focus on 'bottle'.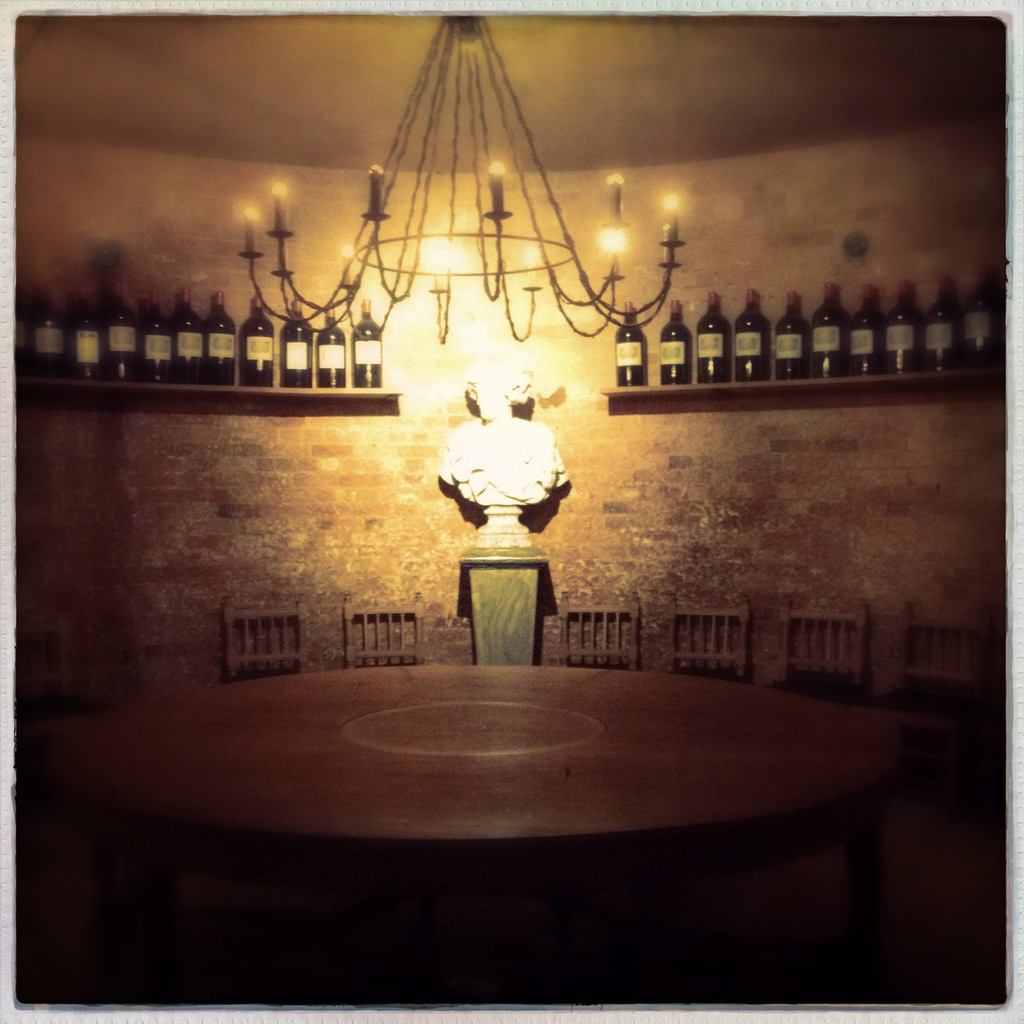
Focused at (699, 294, 730, 385).
